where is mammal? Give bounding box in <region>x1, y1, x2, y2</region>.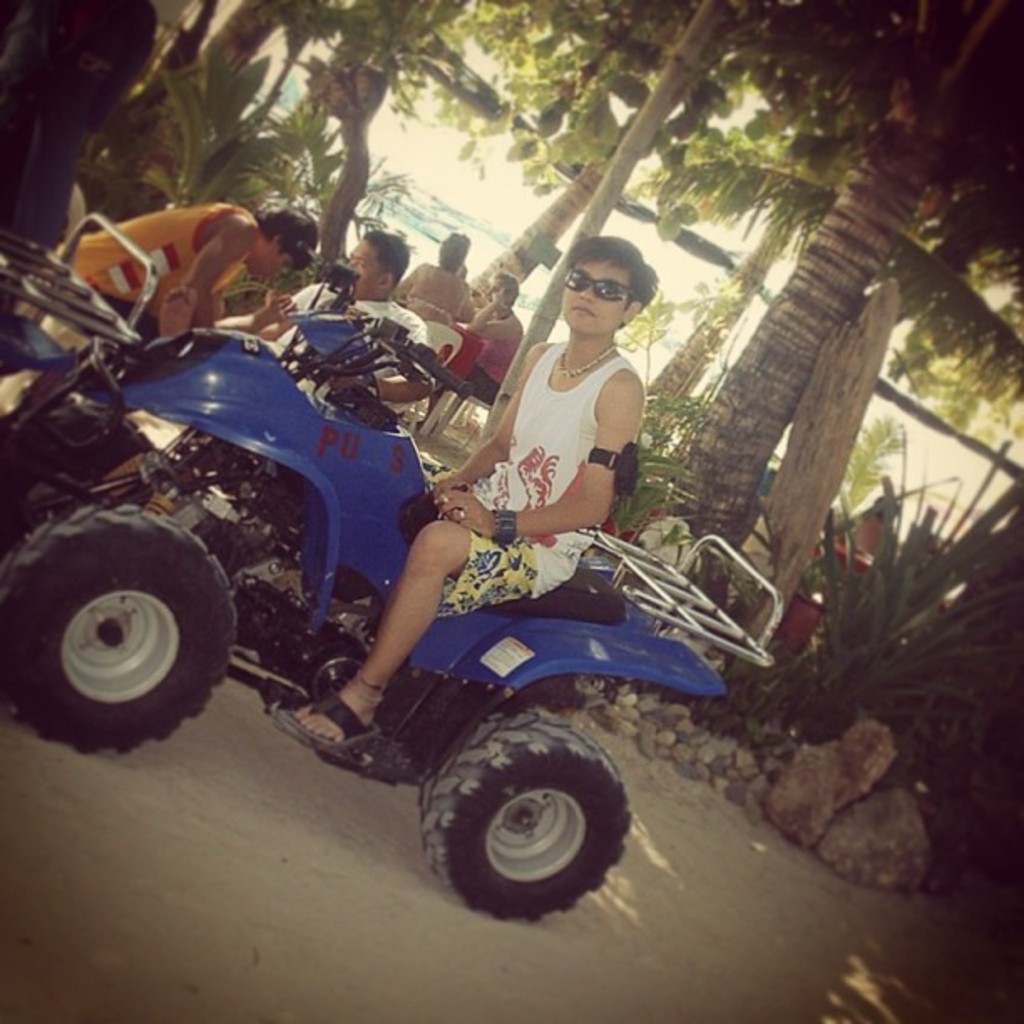
<region>417, 264, 519, 428</region>.
